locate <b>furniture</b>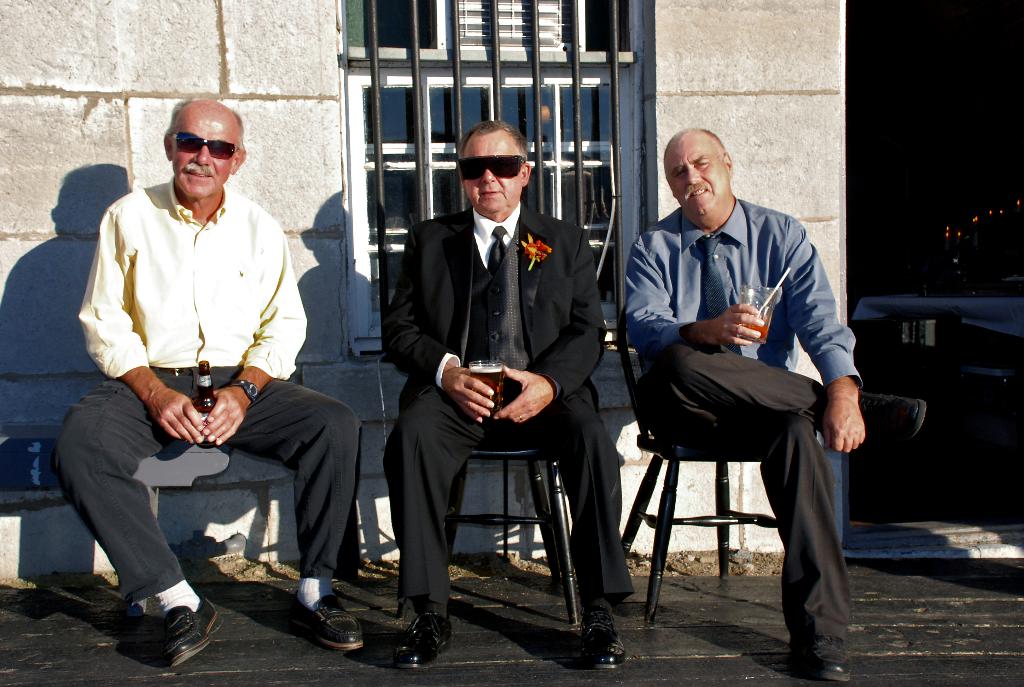
bbox(399, 436, 577, 630)
